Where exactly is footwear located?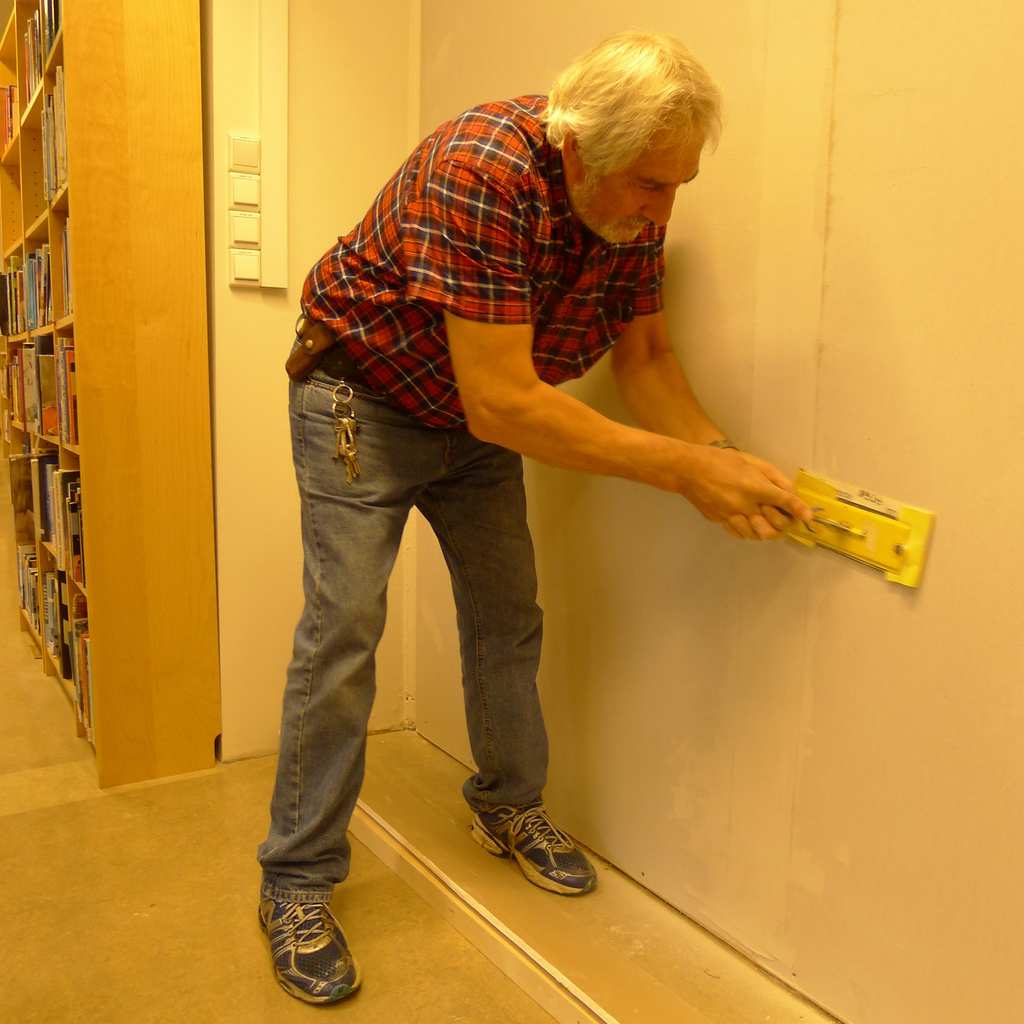
Its bounding box is 251/892/353/1012.
